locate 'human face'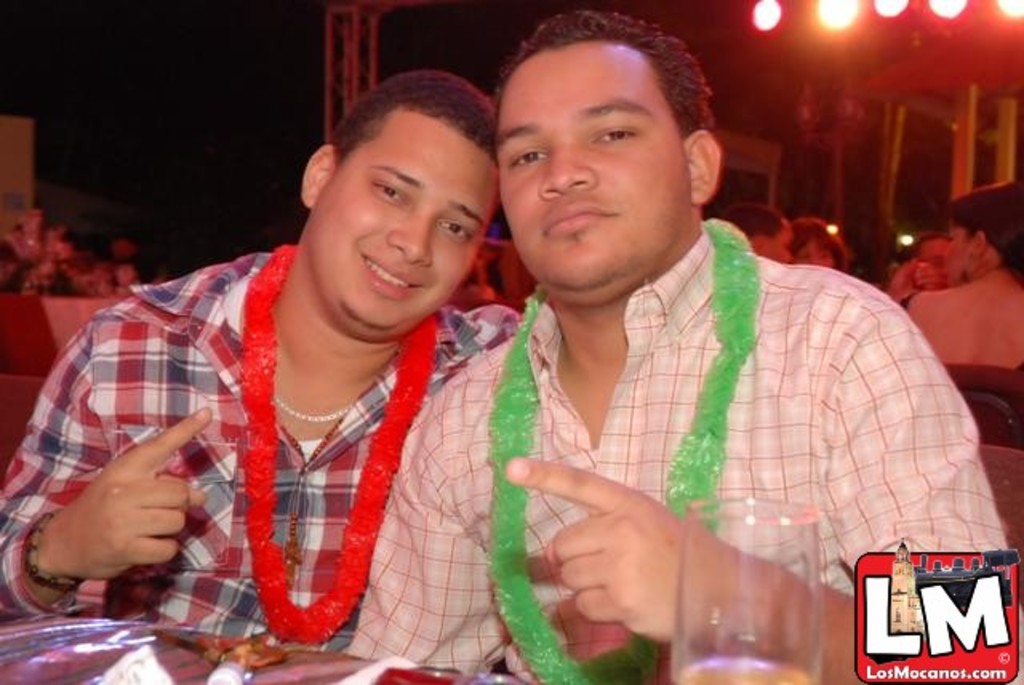
box=[770, 222, 792, 264]
